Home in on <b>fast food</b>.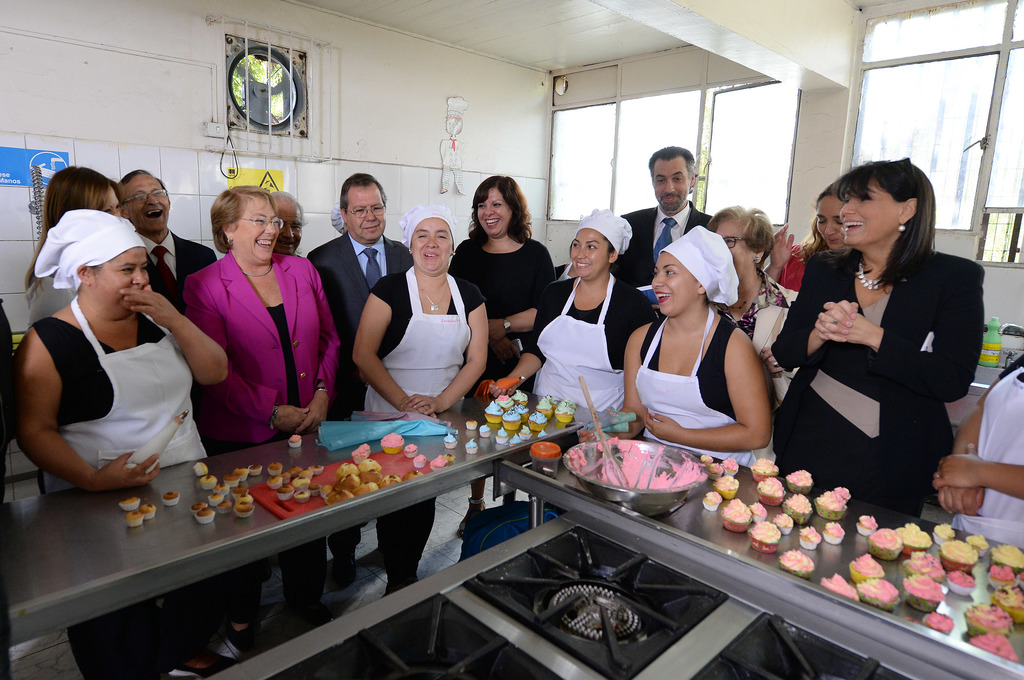
Homed in at bbox=[968, 537, 987, 553].
